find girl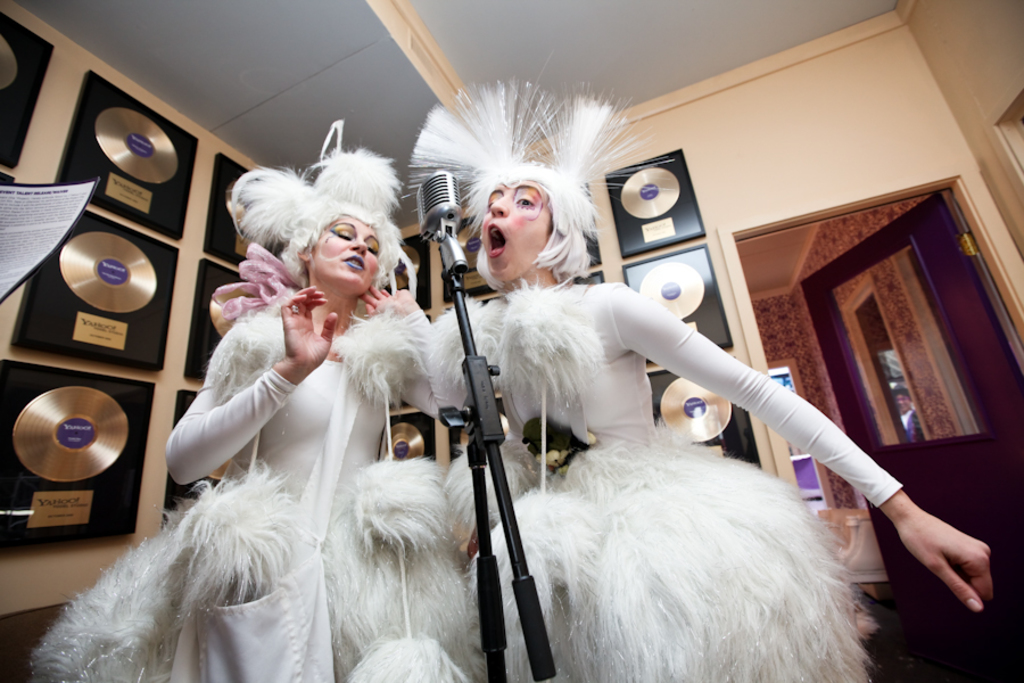
[30, 121, 489, 682]
